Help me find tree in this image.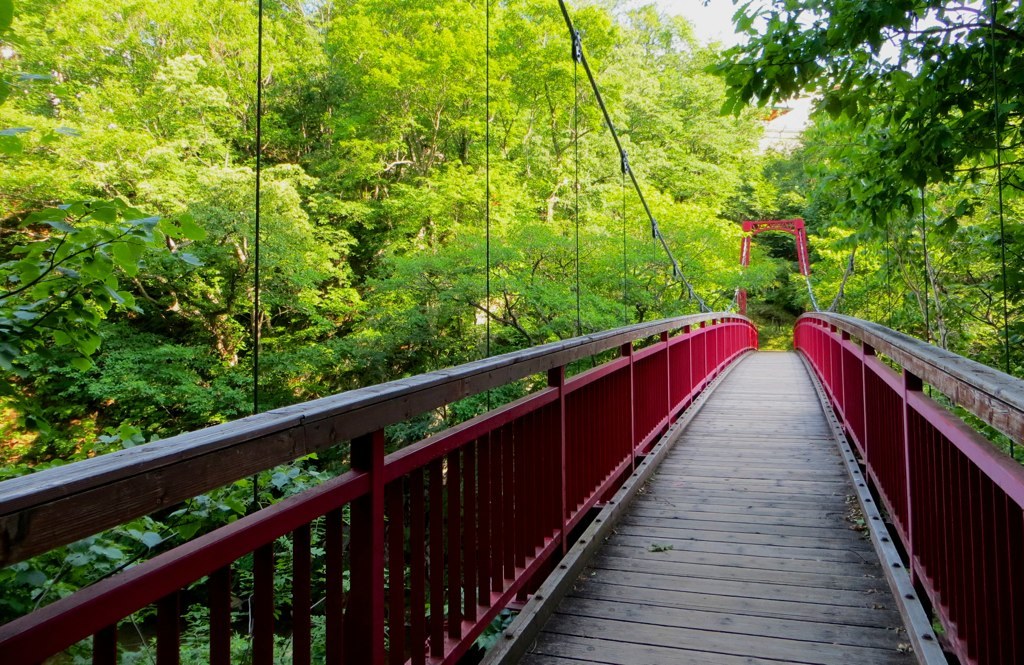
Found it: <region>0, 0, 1023, 629</region>.
